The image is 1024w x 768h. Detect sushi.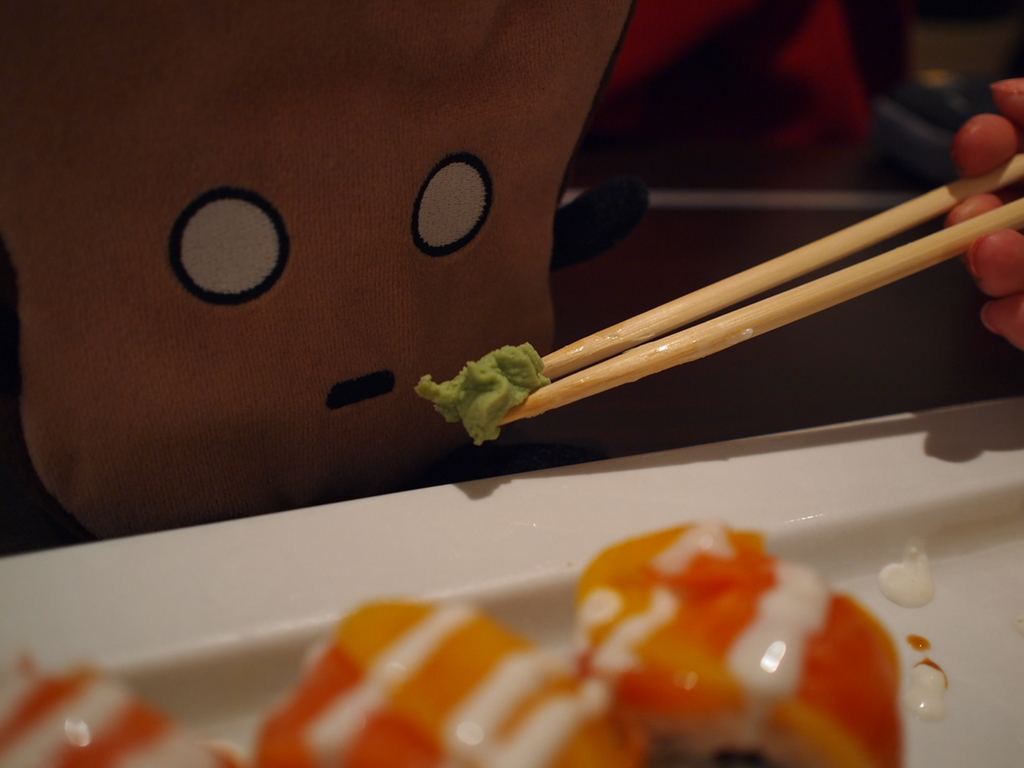
Detection: 367 518 920 767.
